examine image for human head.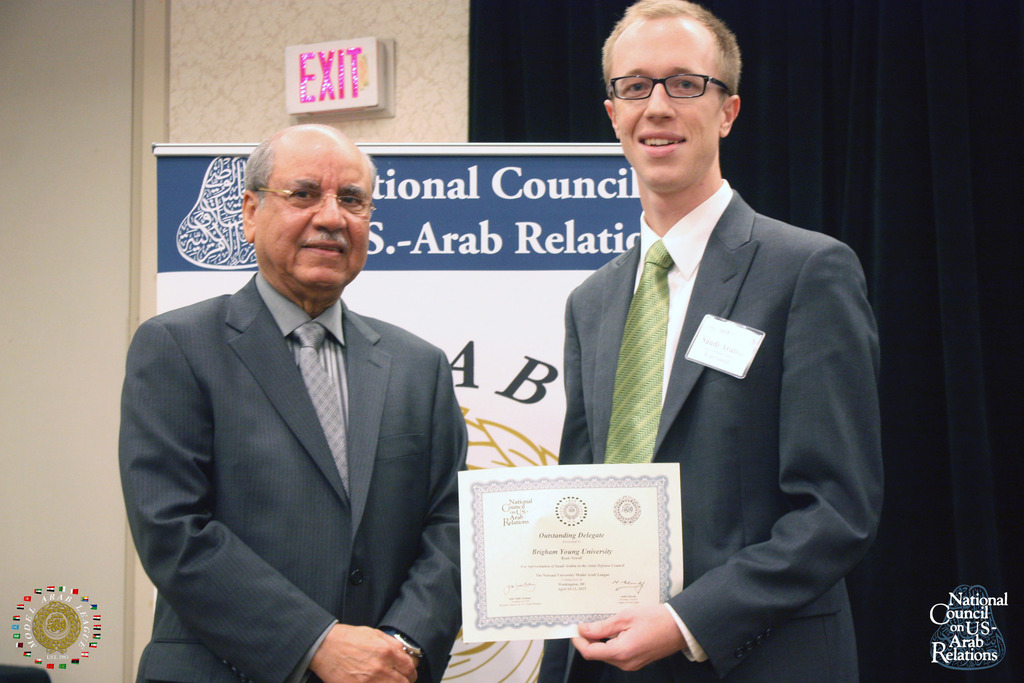
Examination result: box(241, 122, 374, 304).
